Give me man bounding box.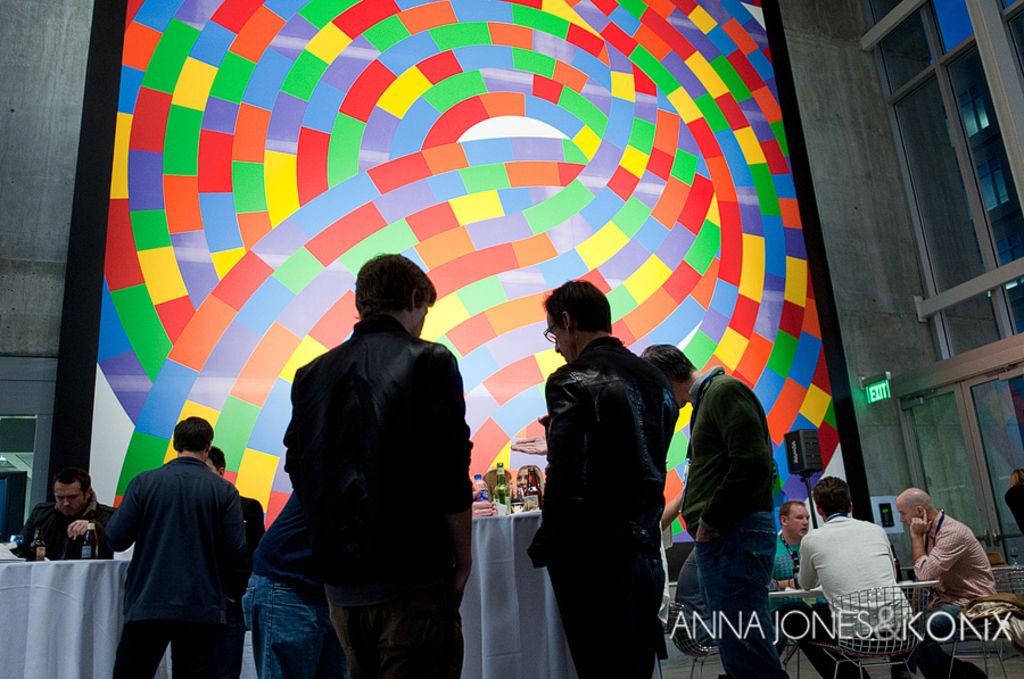
region(5, 457, 122, 569).
